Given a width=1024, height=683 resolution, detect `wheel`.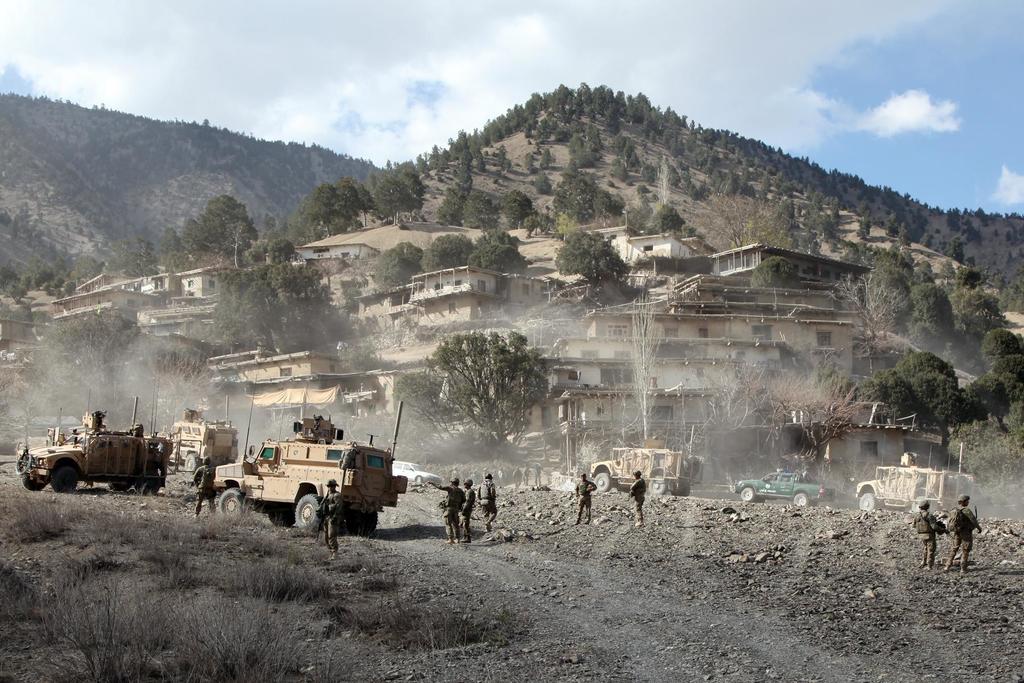
<box>646,472,668,498</box>.
